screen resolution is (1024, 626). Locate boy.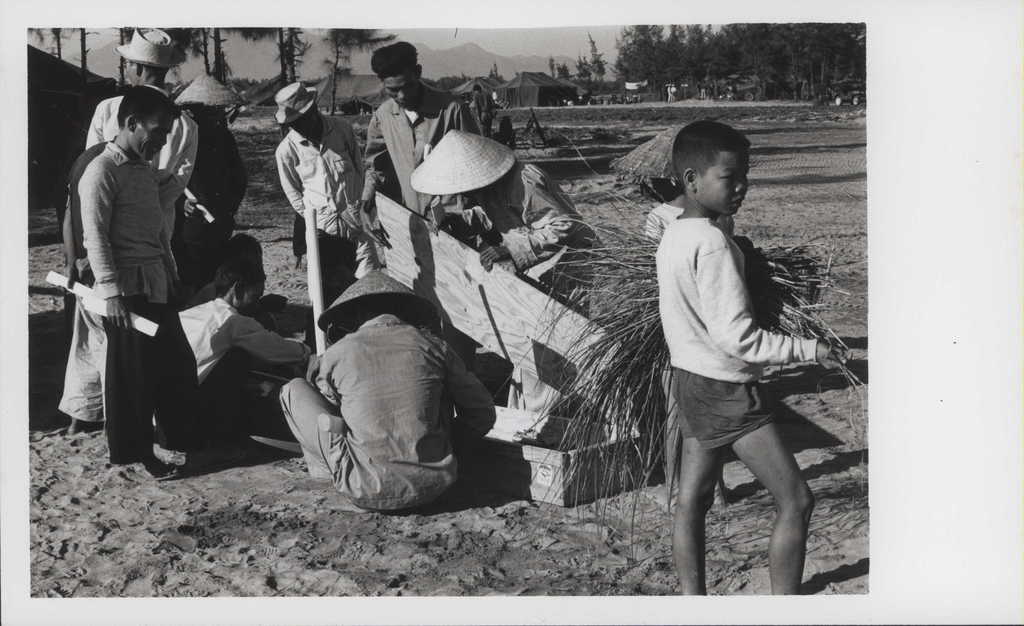
left=150, top=255, right=314, bottom=450.
